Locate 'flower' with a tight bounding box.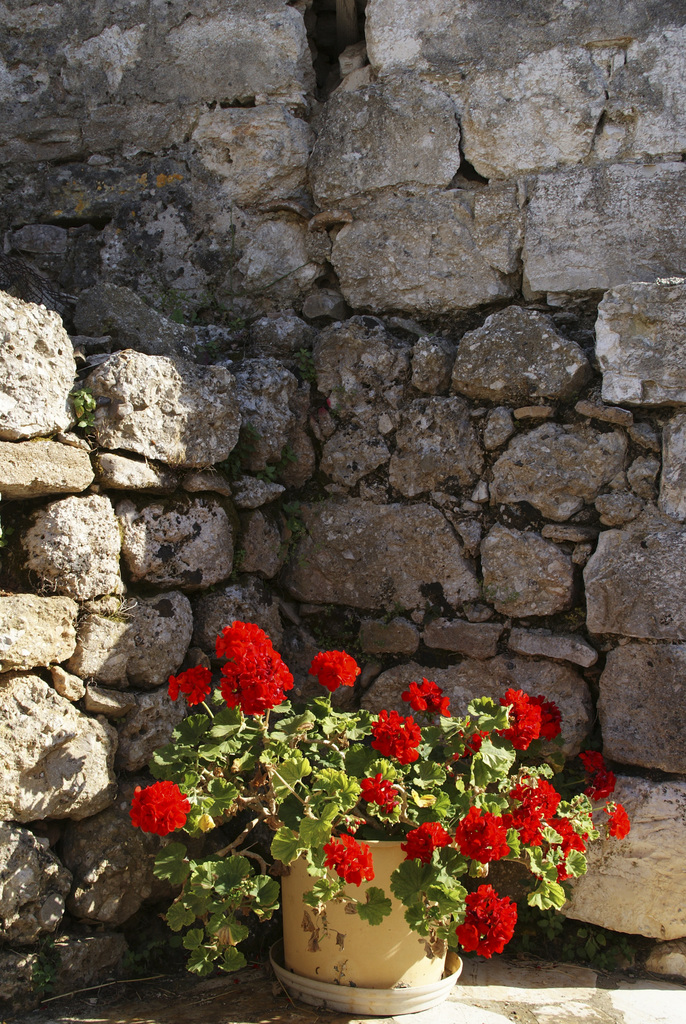
398/822/460/867.
